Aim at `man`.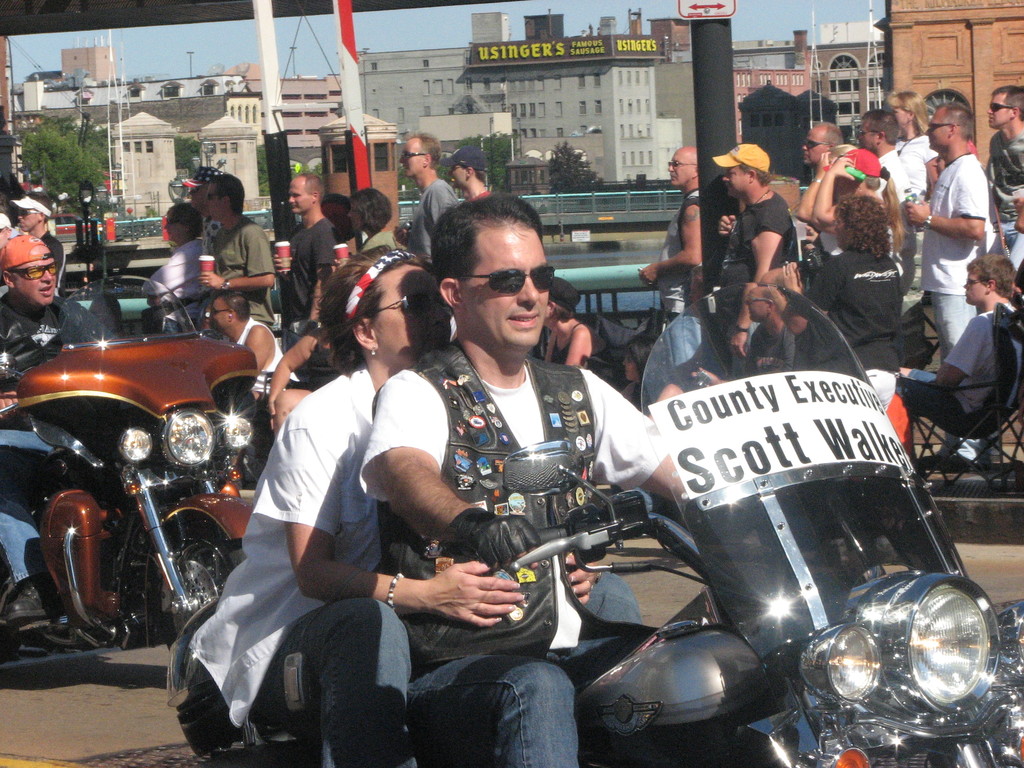
Aimed at x1=144, y1=204, x2=214, y2=331.
